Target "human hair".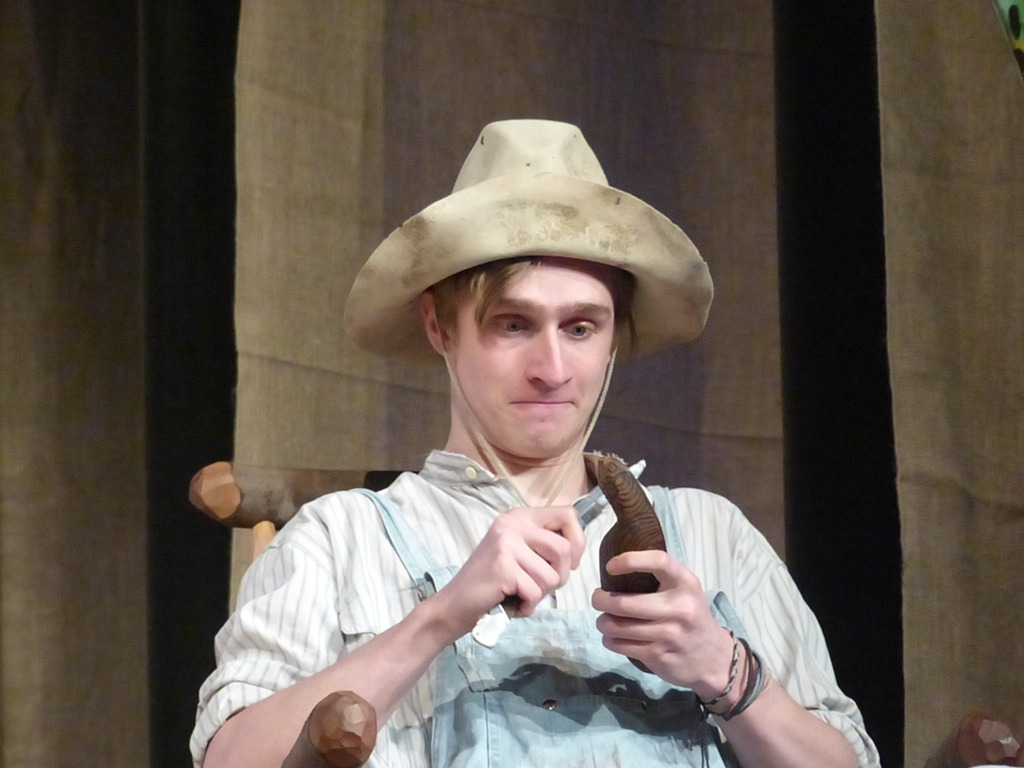
Target region: crop(420, 248, 655, 355).
